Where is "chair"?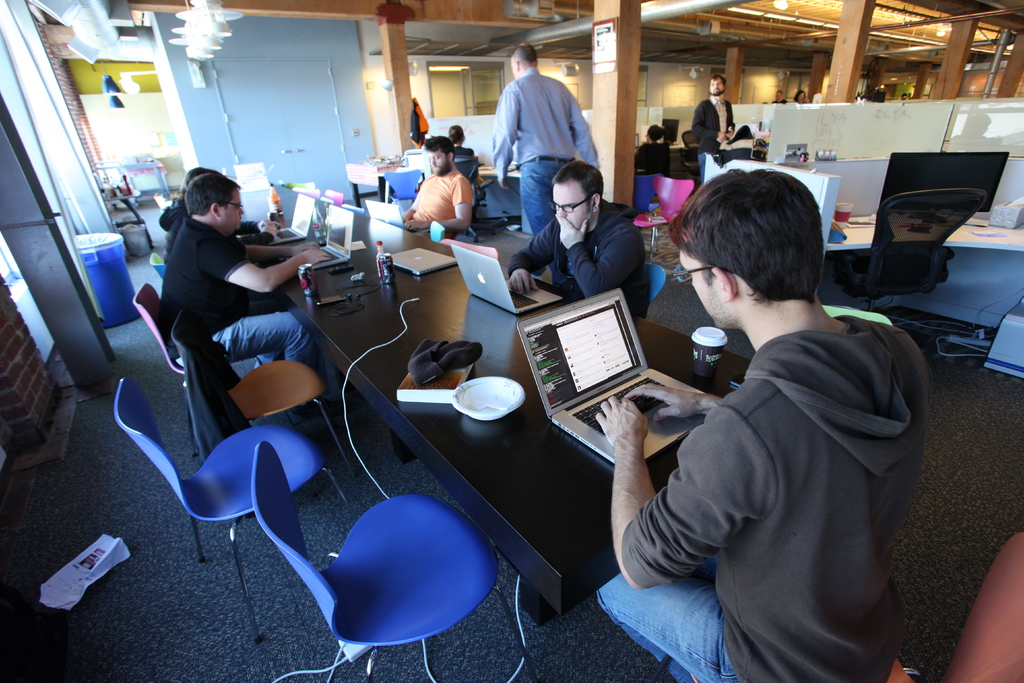
<region>147, 253, 165, 284</region>.
